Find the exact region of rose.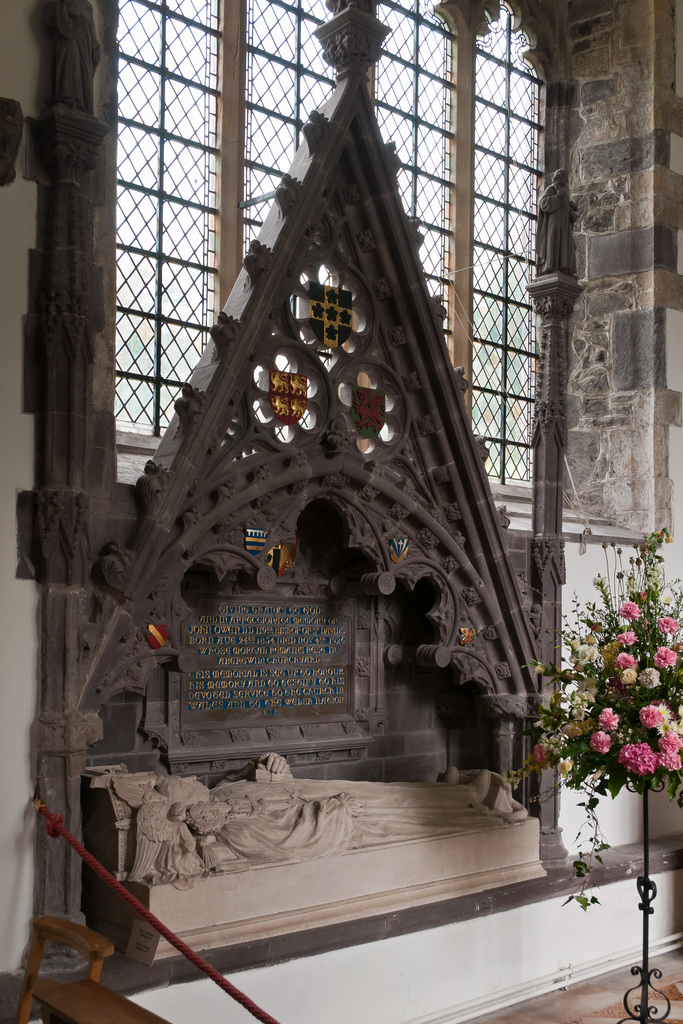
Exact region: 653/645/679/668.
